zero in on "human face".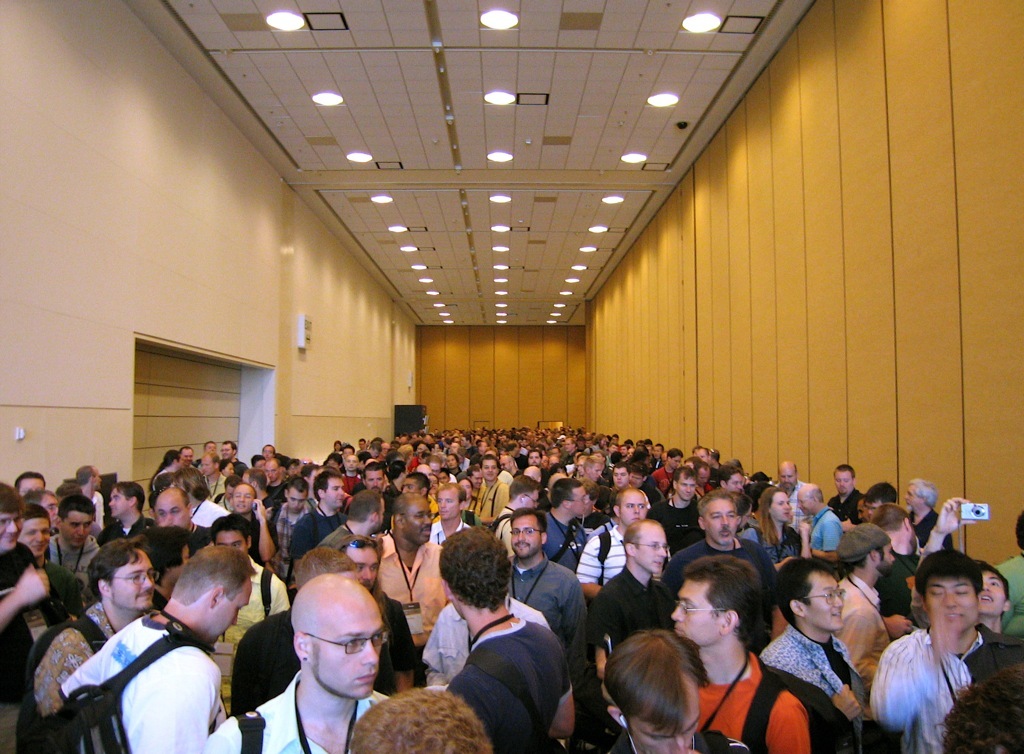
Zeroed in: crop(217, 530, 248, 554).
